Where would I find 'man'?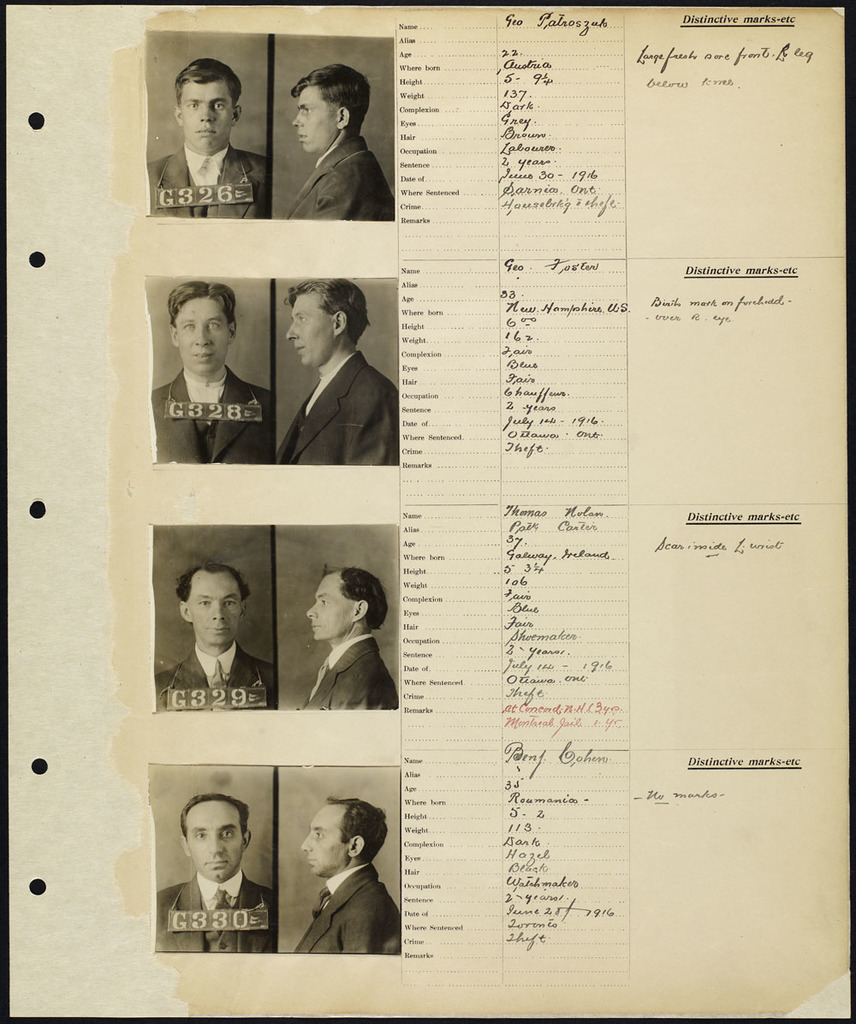
At Rect(145, 57, 270, 214).
